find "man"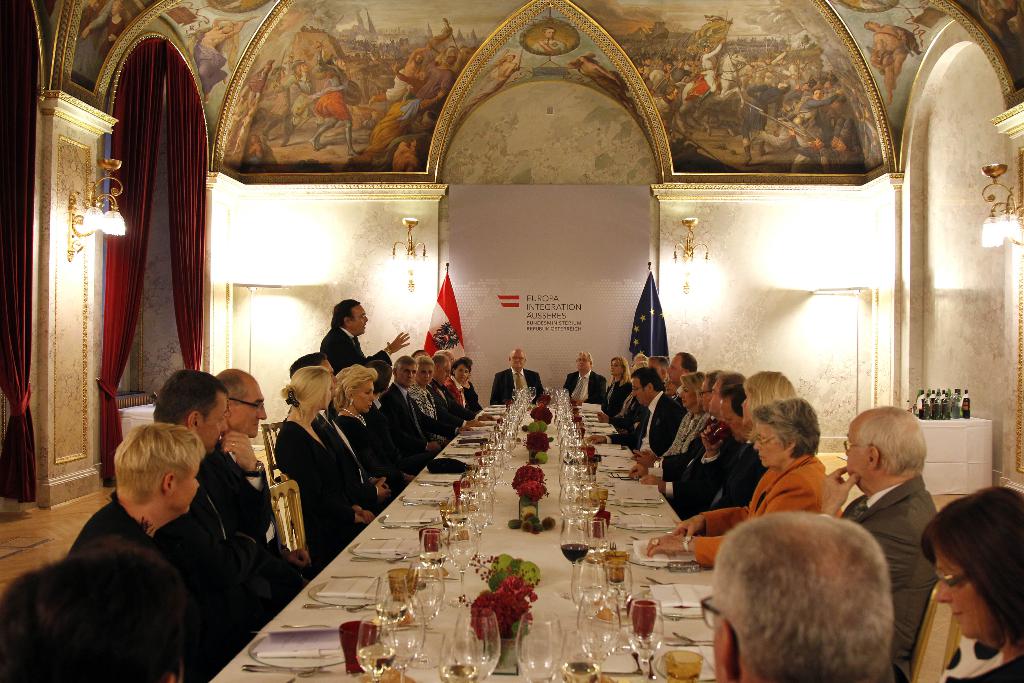
[x1=199, y1=367, x2=315, y2=572]
